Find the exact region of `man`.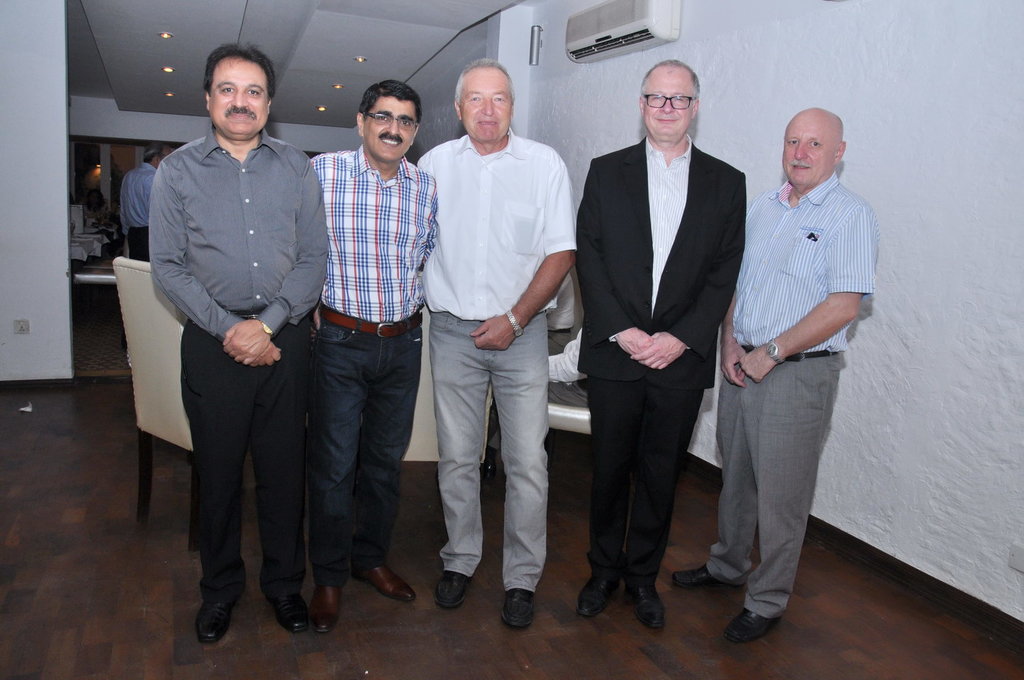
Exact region: (left=701, top=86, right=887, bottom=633).
